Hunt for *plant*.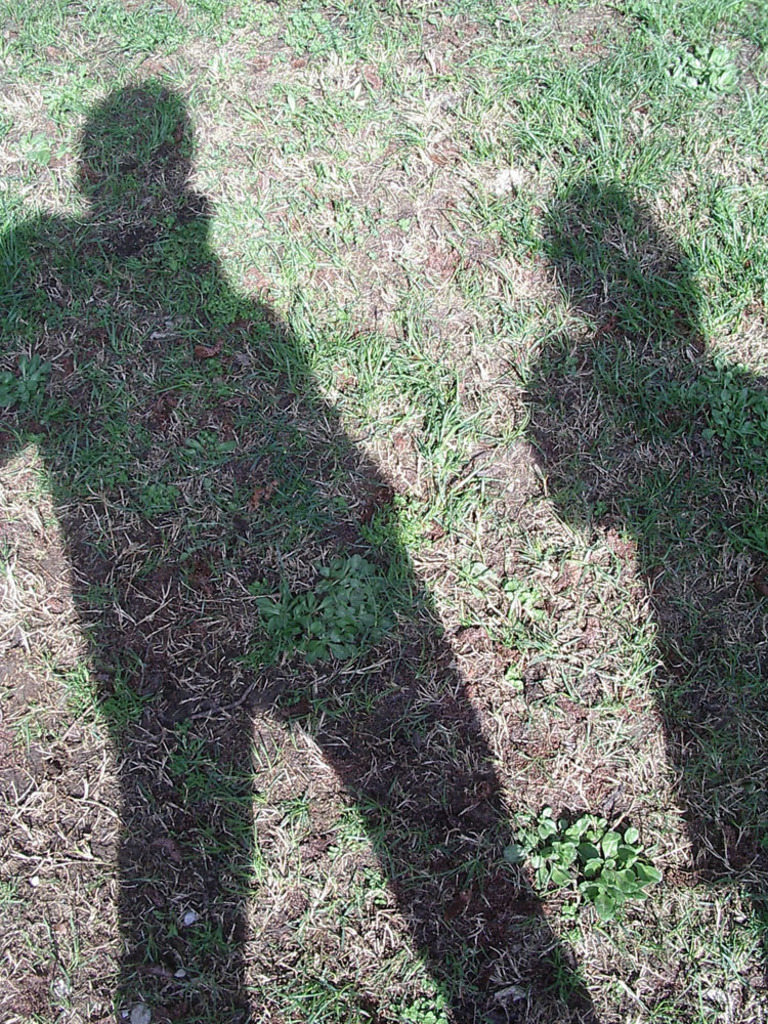
Hunted down at 508 808 682 930.
